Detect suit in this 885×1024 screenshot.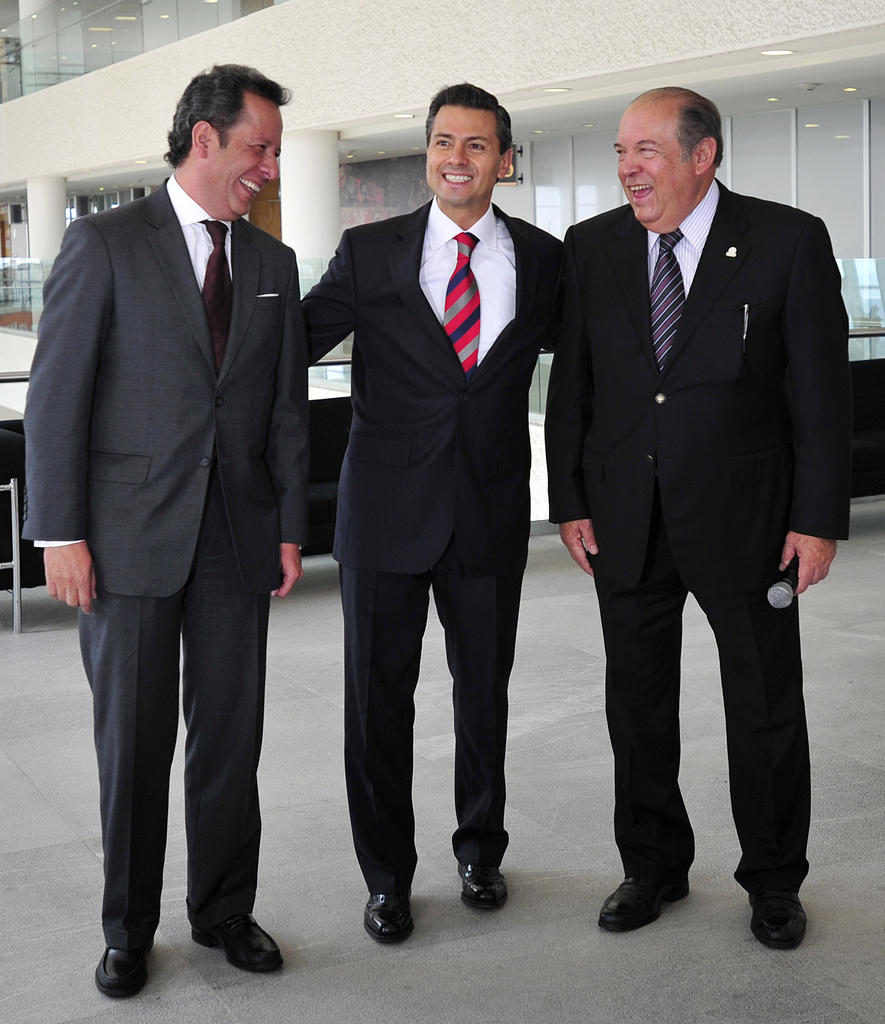
Detection: <box>24,178,305,953</box>.
